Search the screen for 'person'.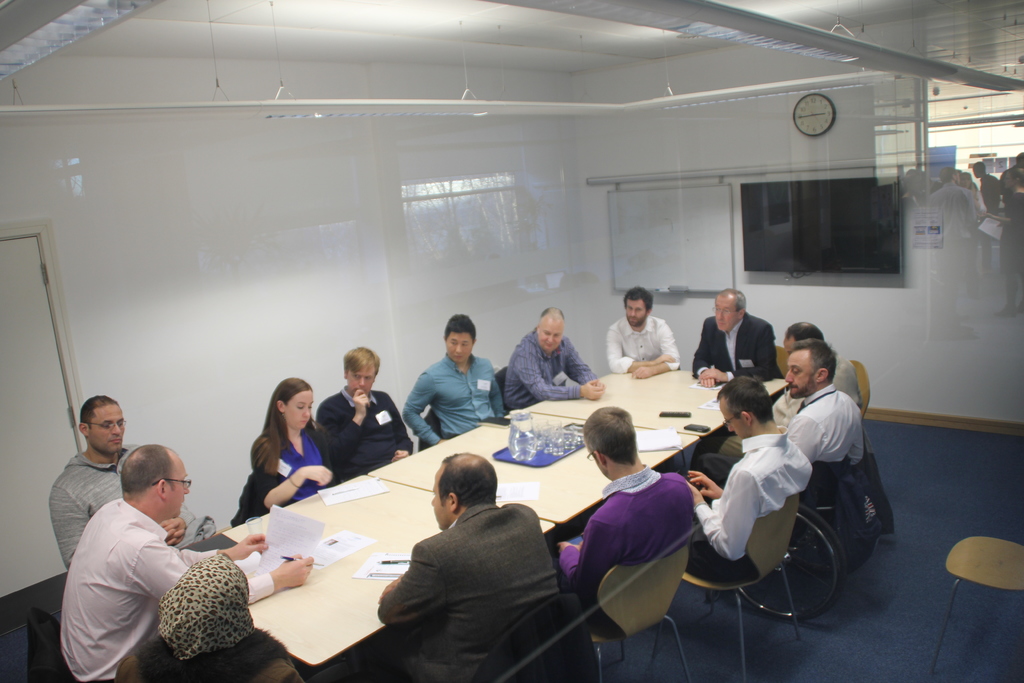
Found at 716:331:856:500.
